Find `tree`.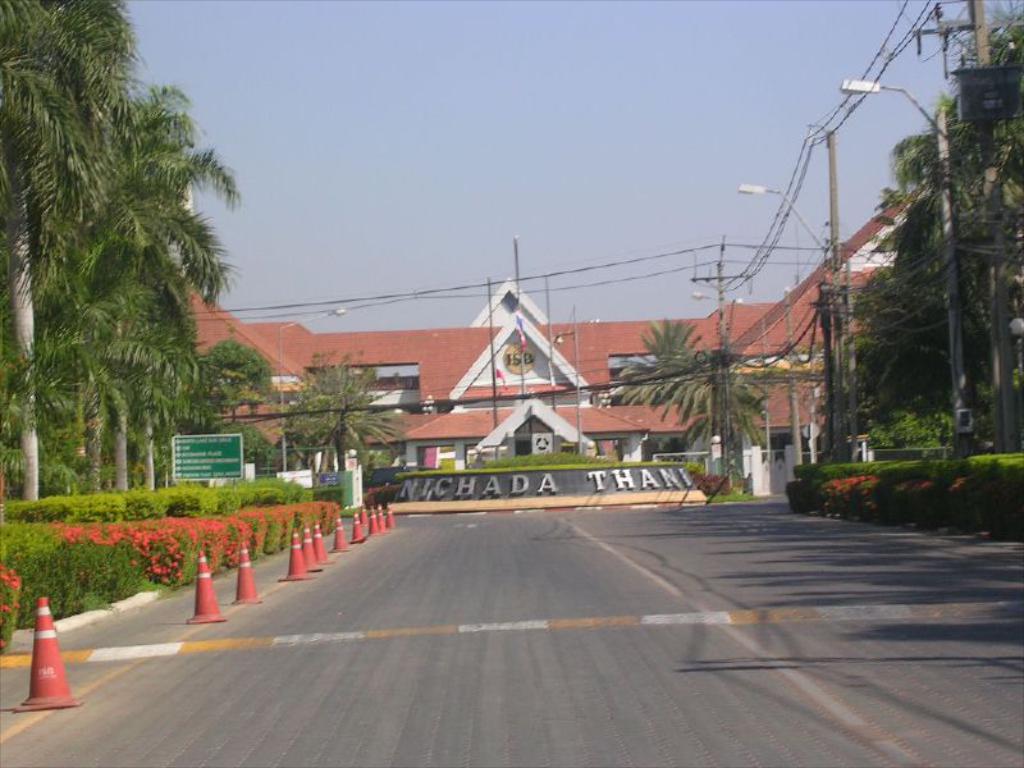
[47,77,234,485].
